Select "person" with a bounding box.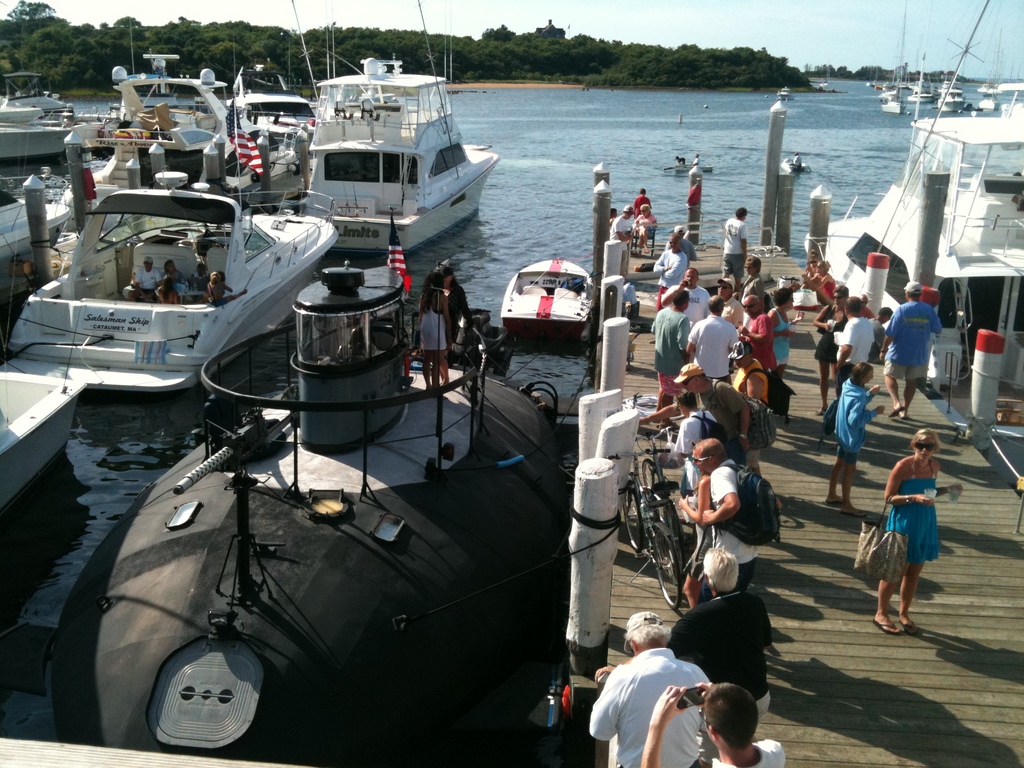
locate(637, 680, 784, 767).
